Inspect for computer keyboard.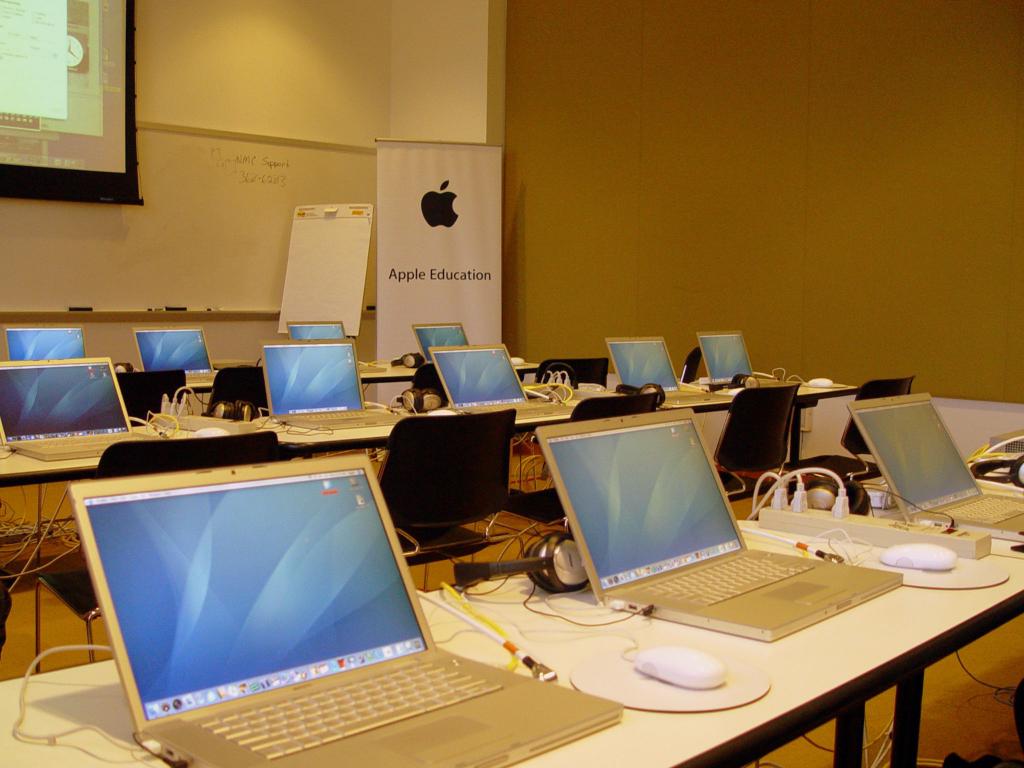
Inspection: box(24, 433, 145, 452).
